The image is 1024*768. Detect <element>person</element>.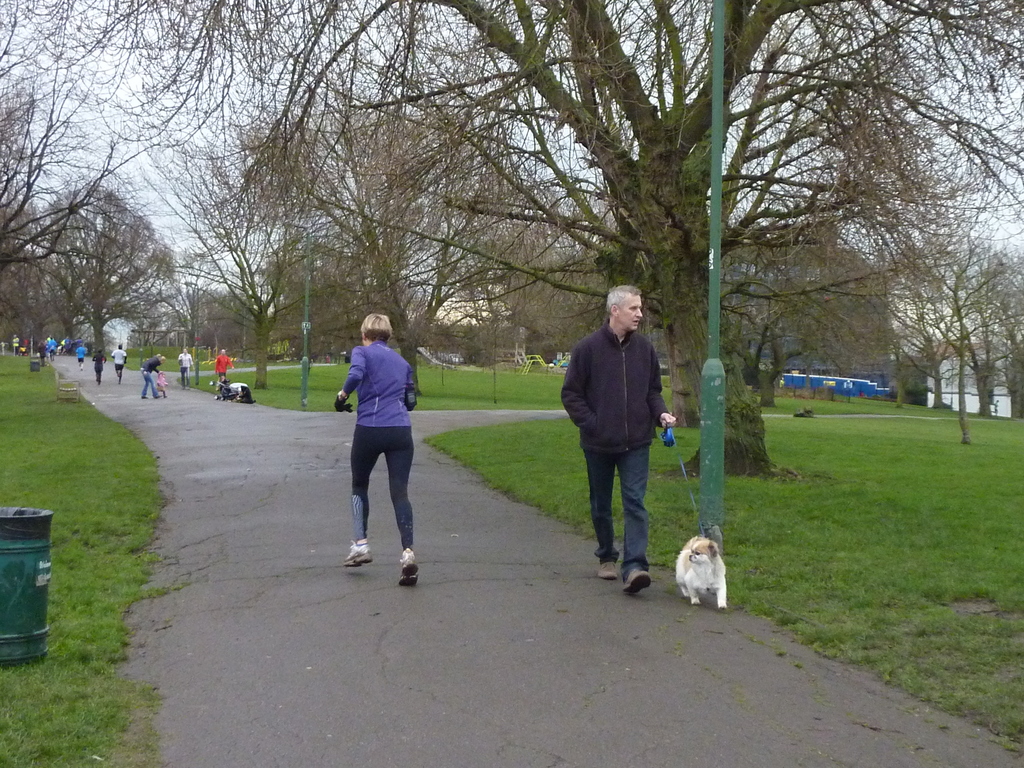
Detection: <bbox>216, 346, 234, 381</bbox>.
